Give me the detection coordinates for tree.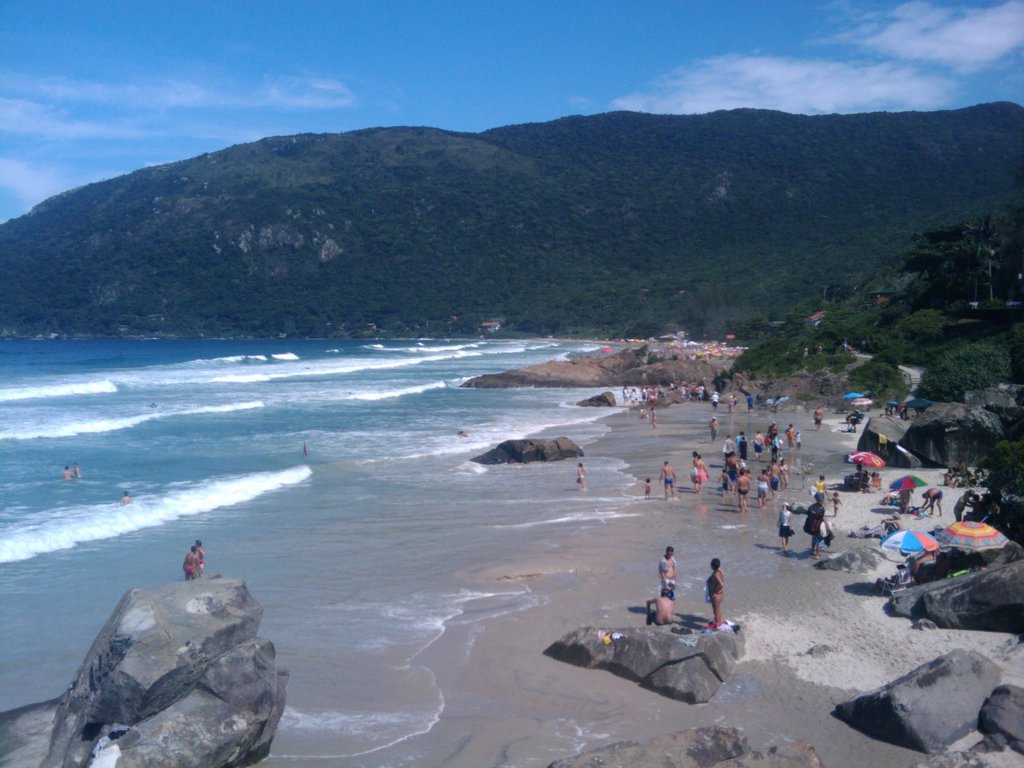
898, 196, 1023, 316.
